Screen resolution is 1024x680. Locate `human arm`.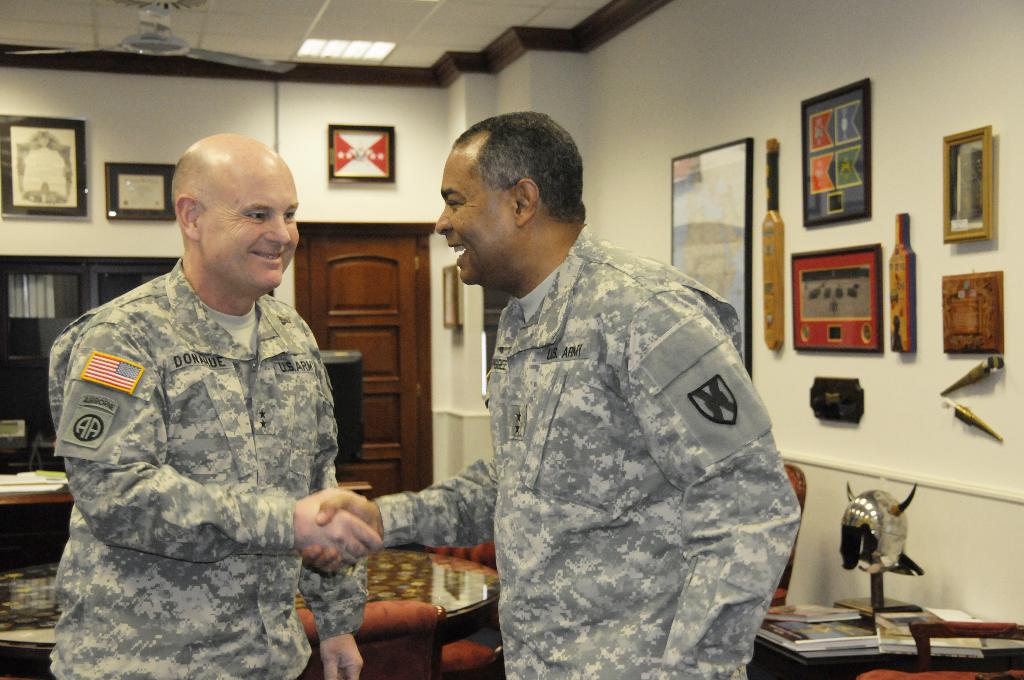
select_region(76, 337, 372, 563).
